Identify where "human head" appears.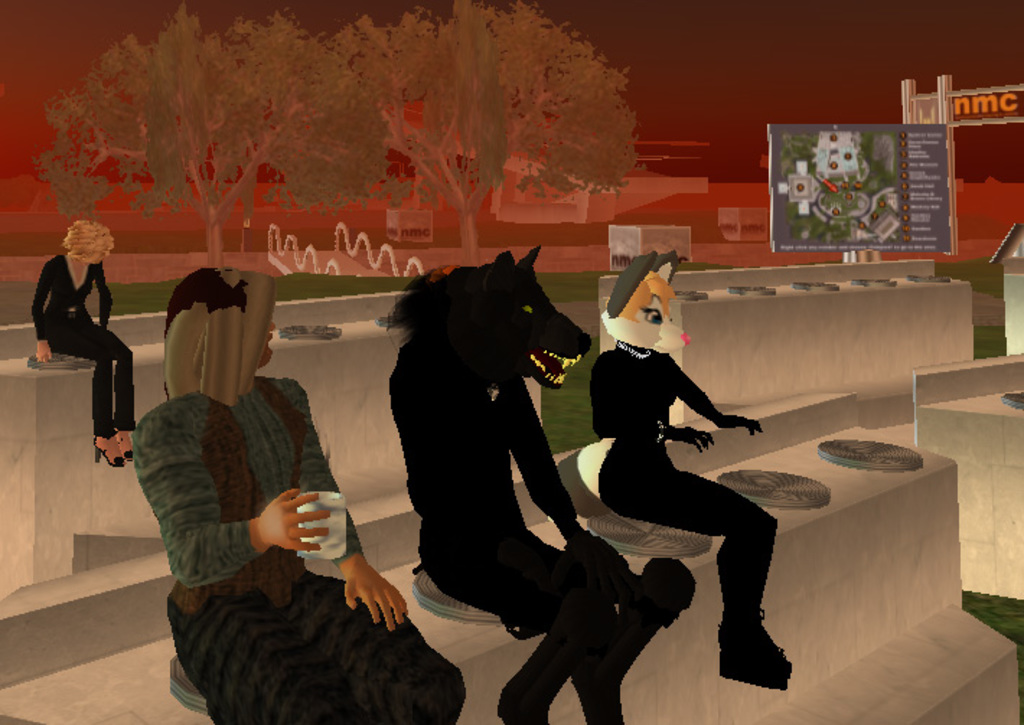
Appears at box=[65, 215, 111, 270].
